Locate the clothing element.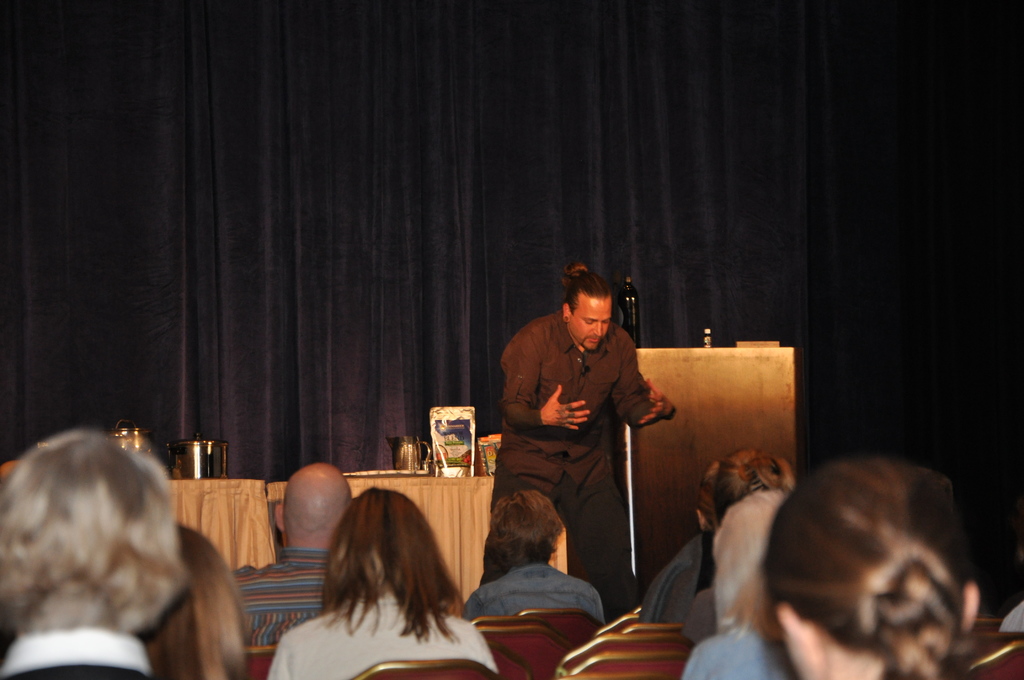
Element bbox: 493,282,669,589.
